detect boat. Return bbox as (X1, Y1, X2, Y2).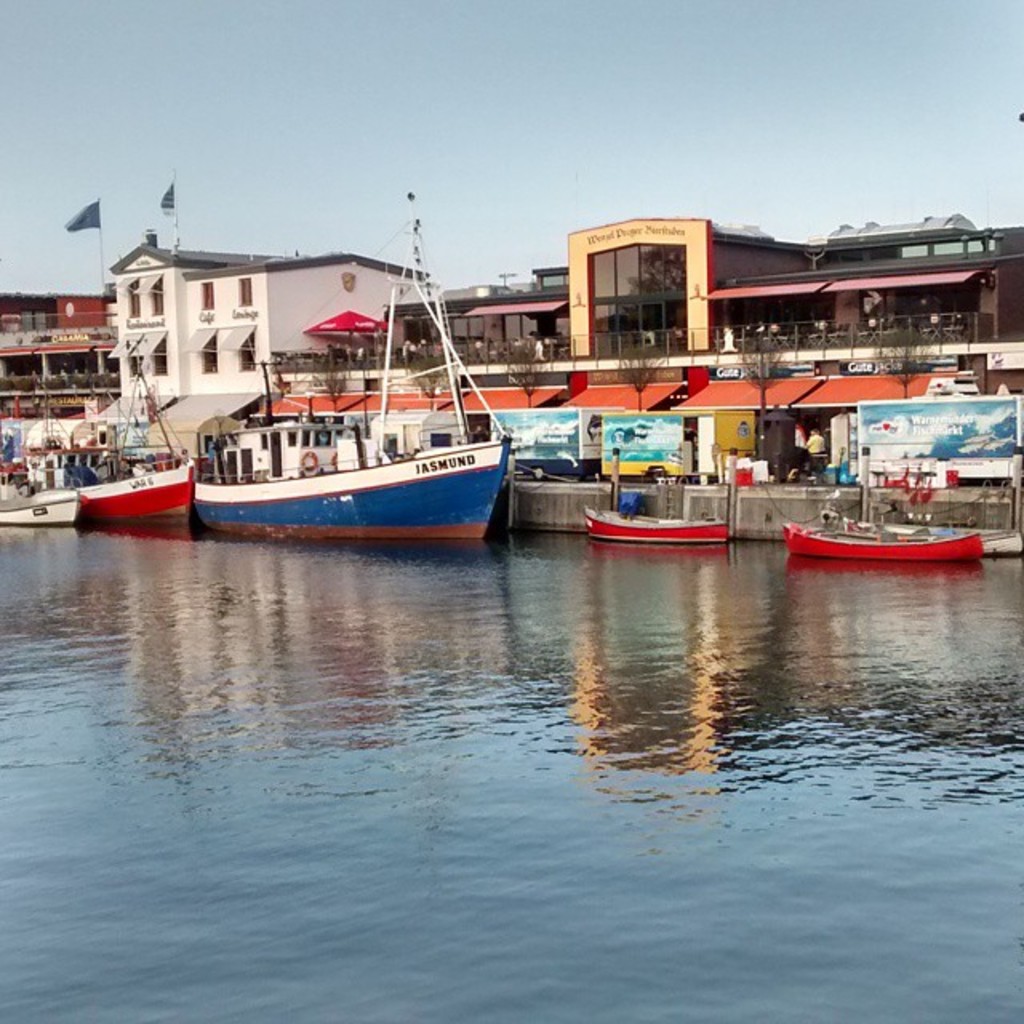
(779, 502, 986, 560).
